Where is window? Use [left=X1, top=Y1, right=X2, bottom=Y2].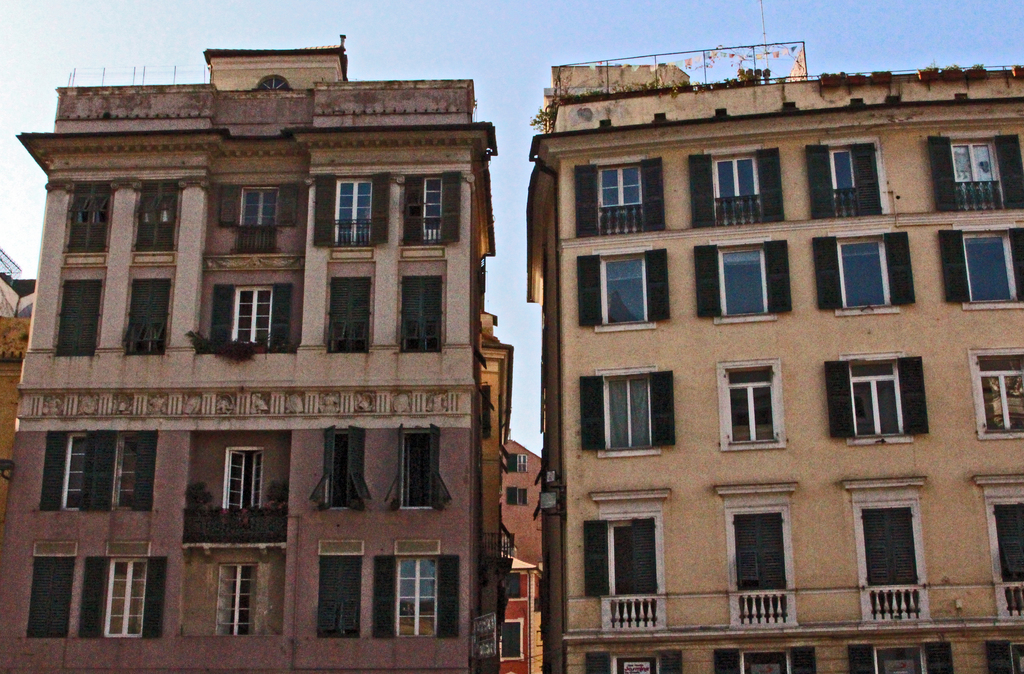
[left=712, top=148, right=760, bottom=225].
